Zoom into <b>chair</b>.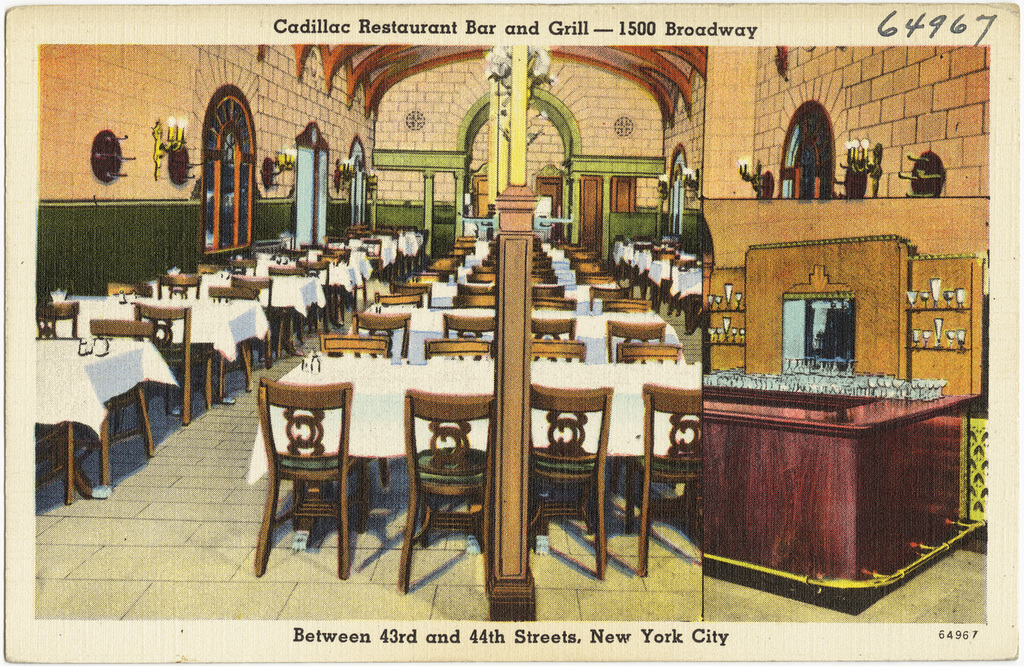
Zoom target: left=529, top=385, right=612, bottom=580.
